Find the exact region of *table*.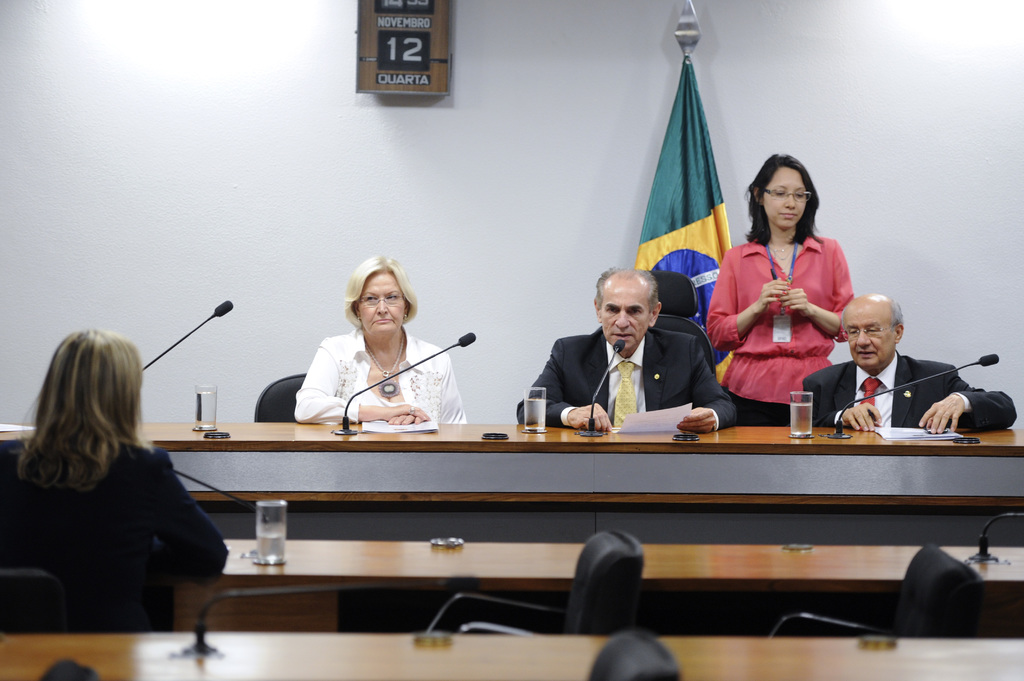
Exact region: {"left": 0, "top": 417, "right": 1023, "bottom": 543}.
